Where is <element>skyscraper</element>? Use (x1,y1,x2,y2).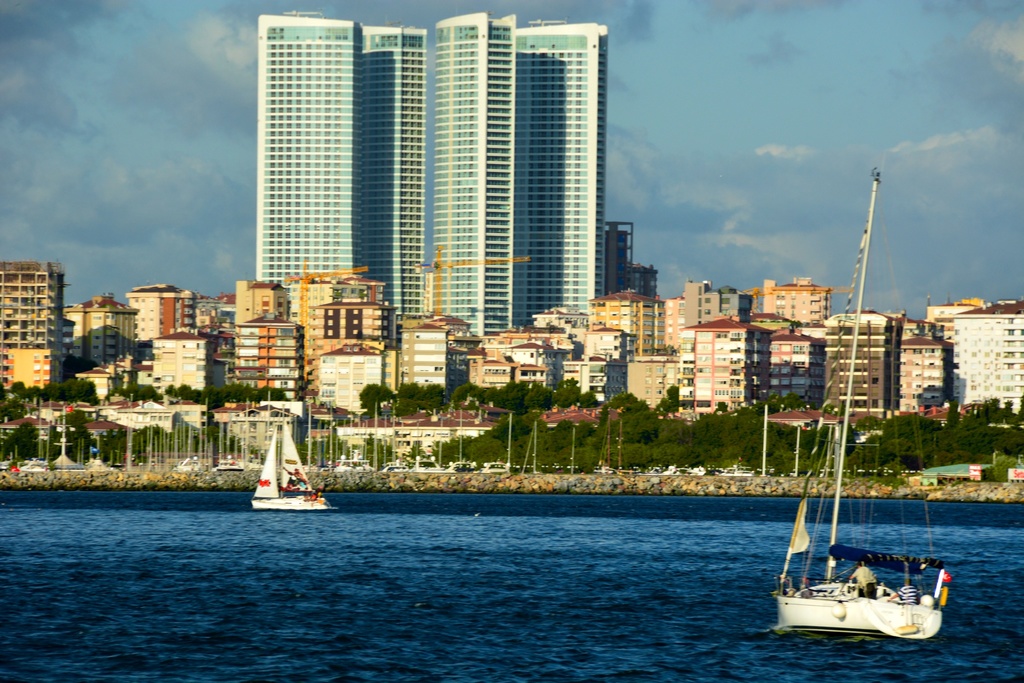
(0,261,57,394).
